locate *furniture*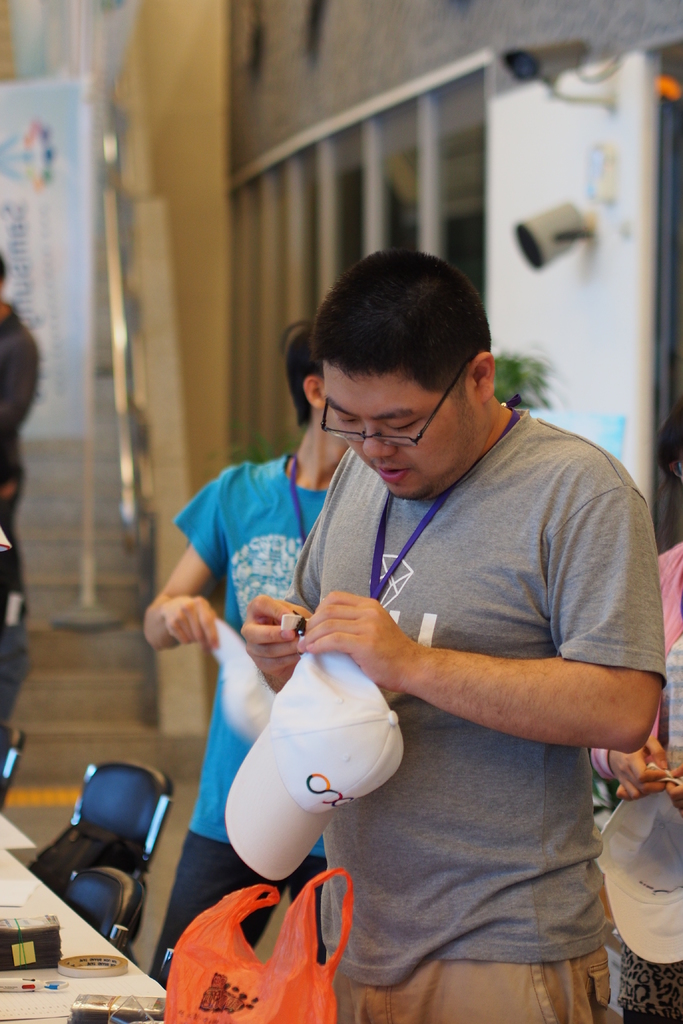
bbox(0, 849, 166, 1023)
